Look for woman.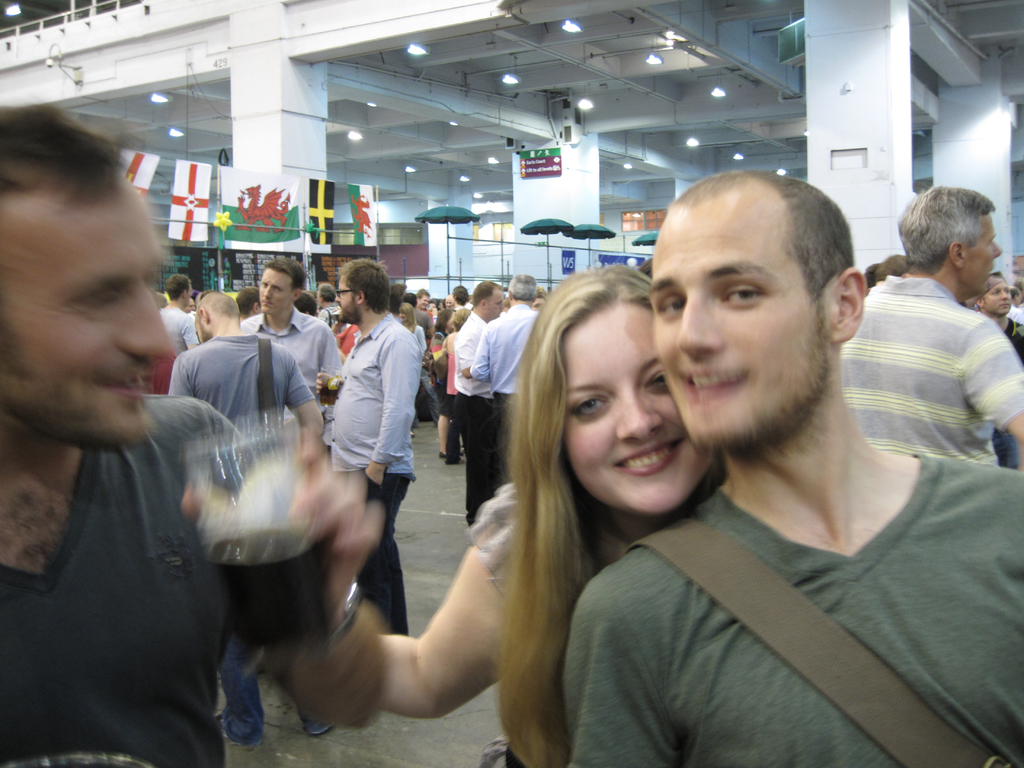
Found: 428,307,472,465.
